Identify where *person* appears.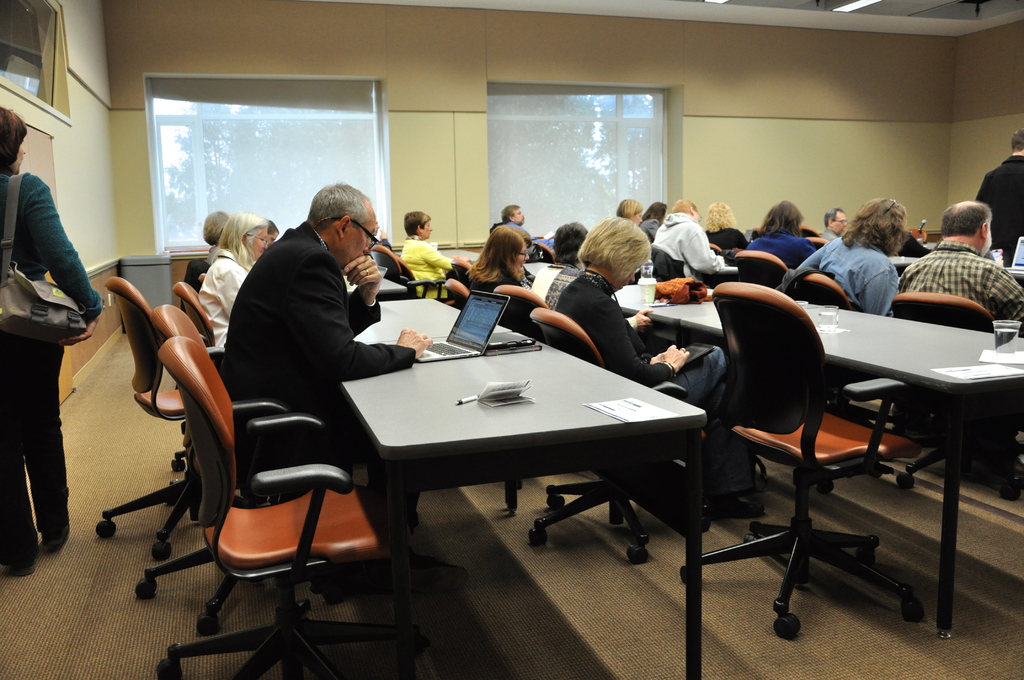
Appears at select_region(702, 200, 752, 252).
